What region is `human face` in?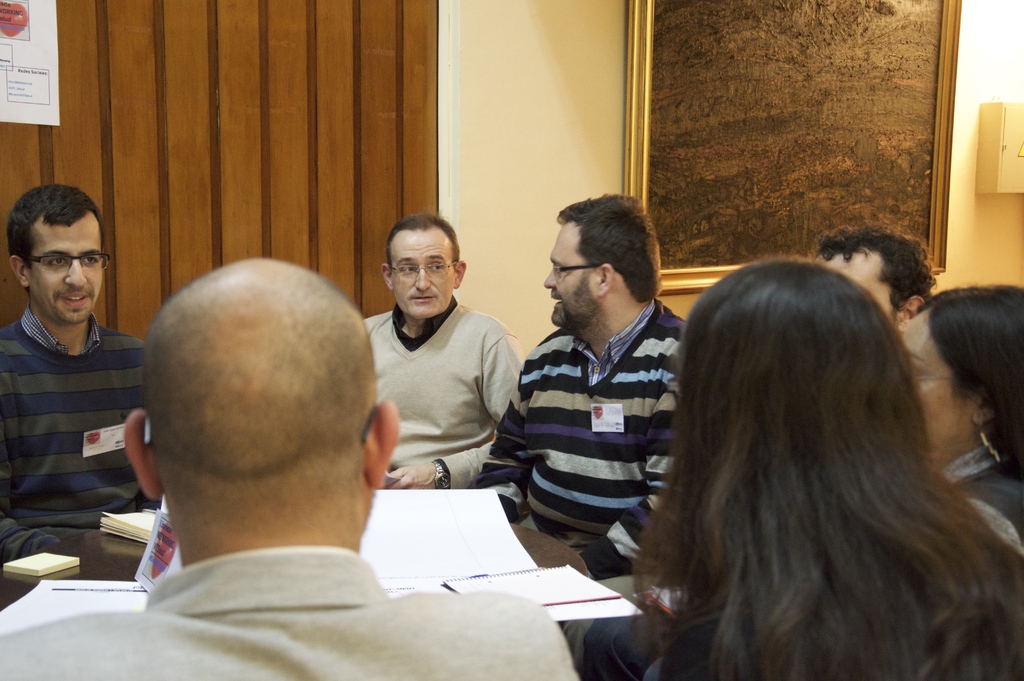
select_region(29, 219, 105, 323).
